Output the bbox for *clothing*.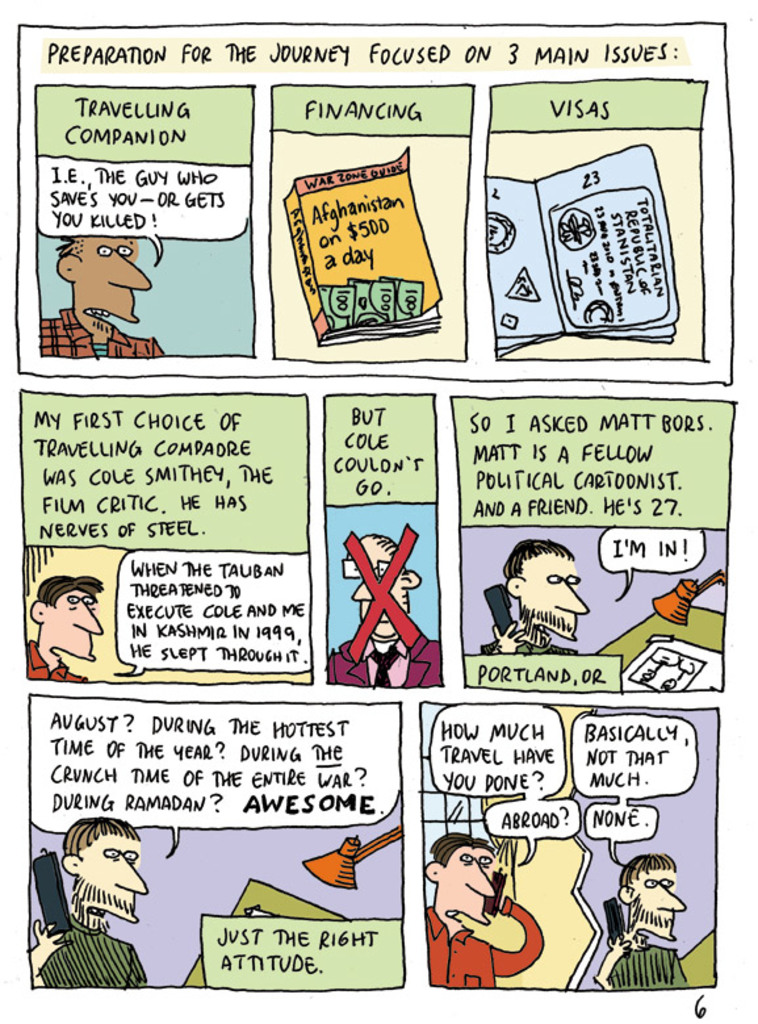
(326, 623, 447, 684).
